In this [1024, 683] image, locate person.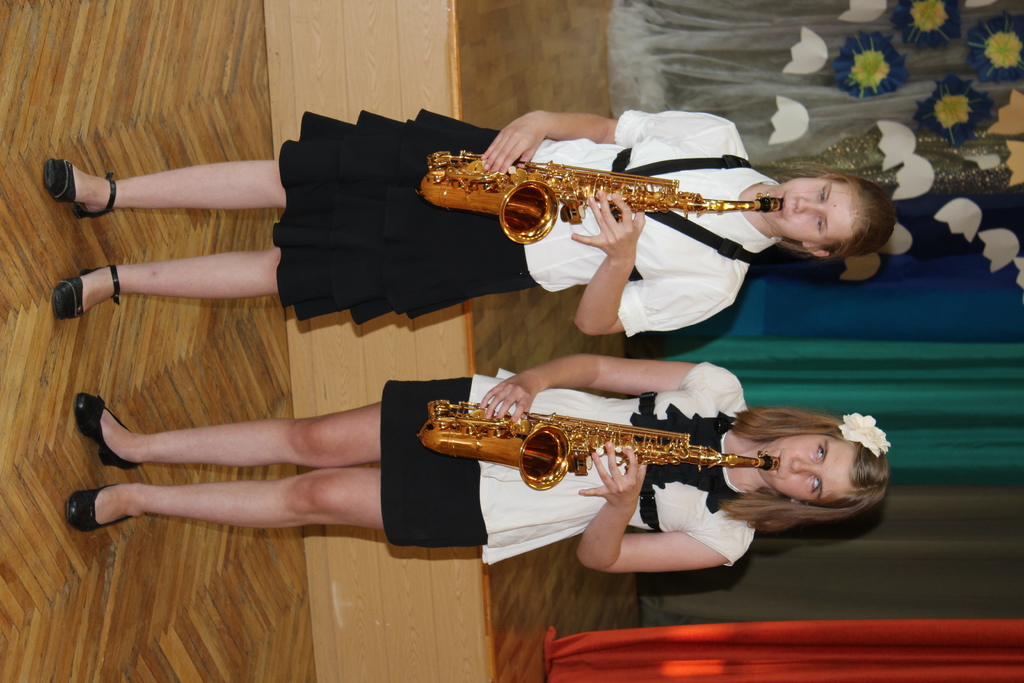
Bounding box: 44,110,897,337.
